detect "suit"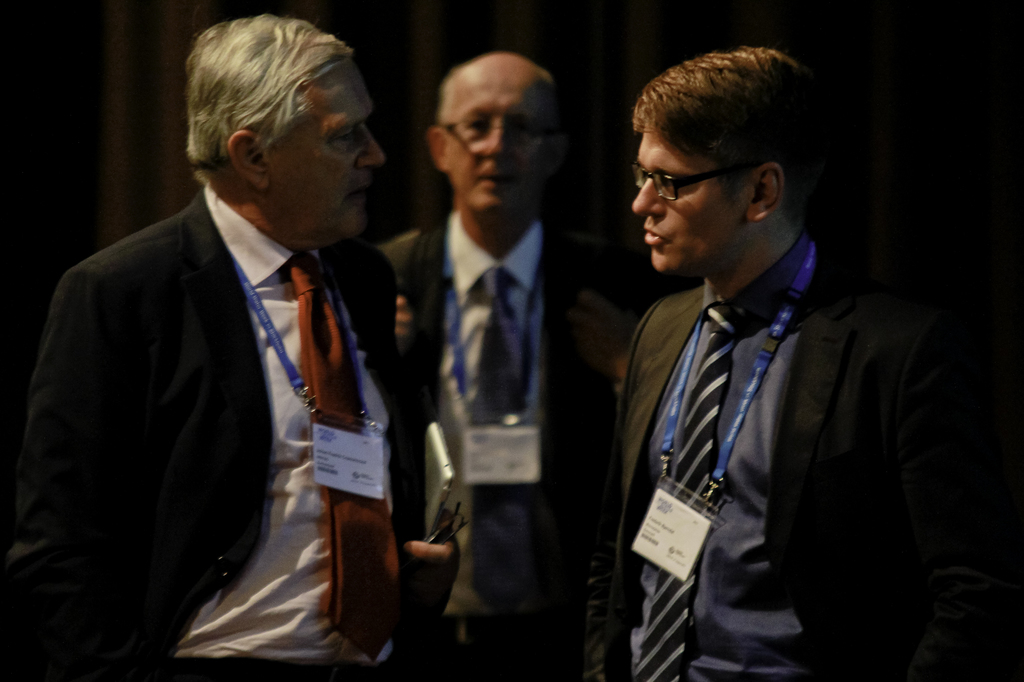
bbox(612, 230, 956, 681)
